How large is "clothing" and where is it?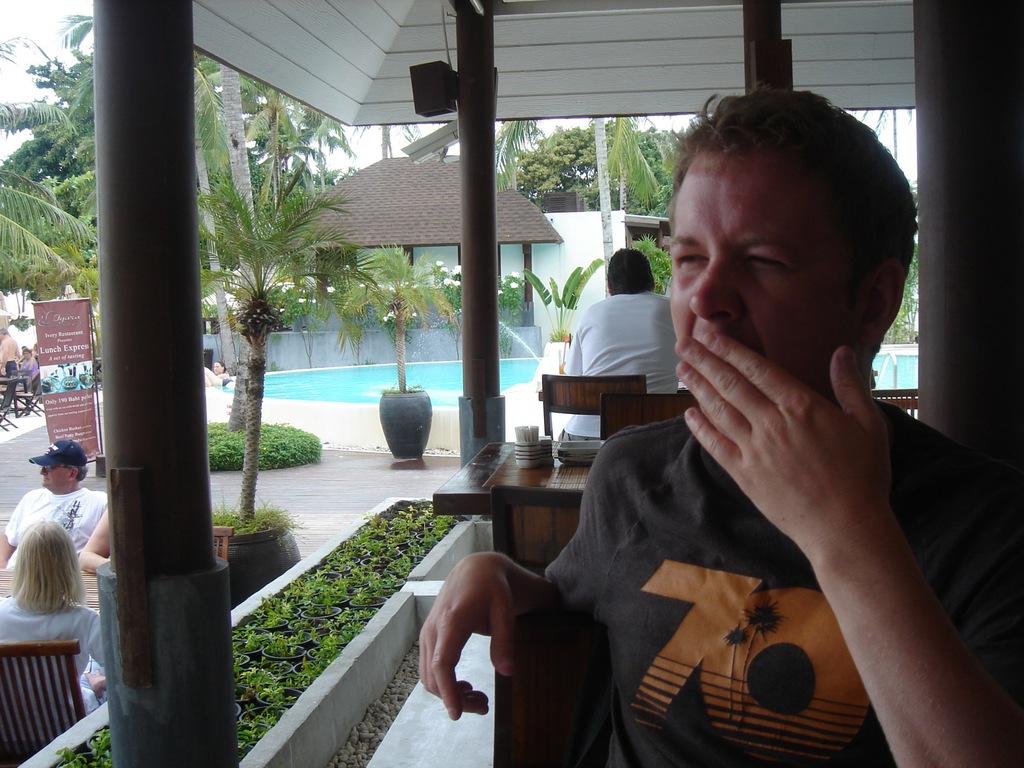
Bounding box: <bbox>516, 298, 943, 767</bbox>.
